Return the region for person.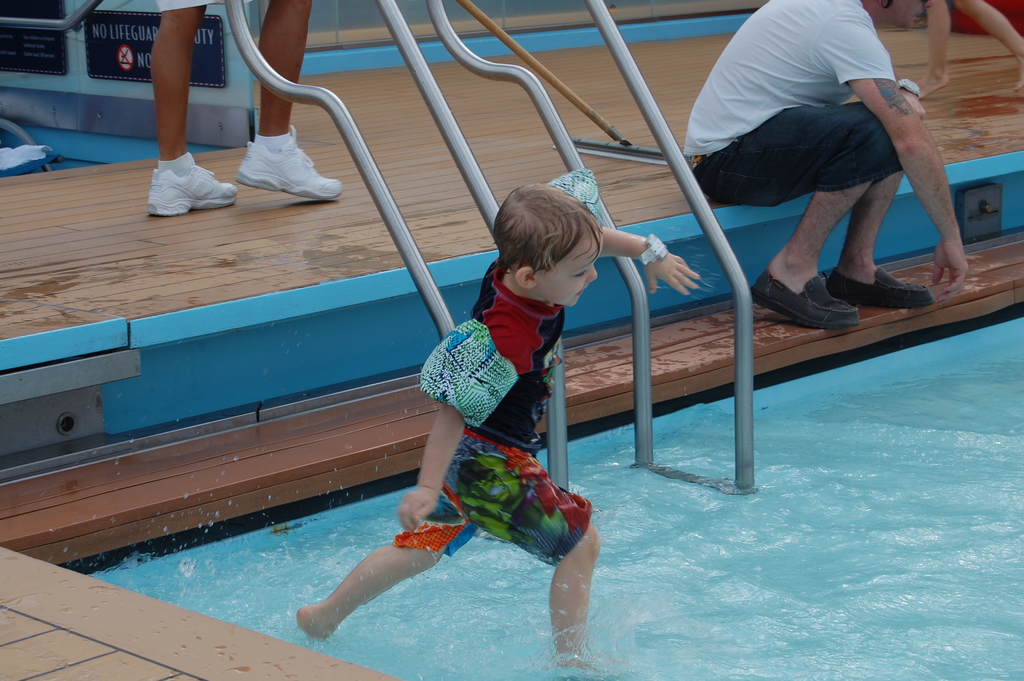
(x1=295, y1=177, x2=703, y2=668).
